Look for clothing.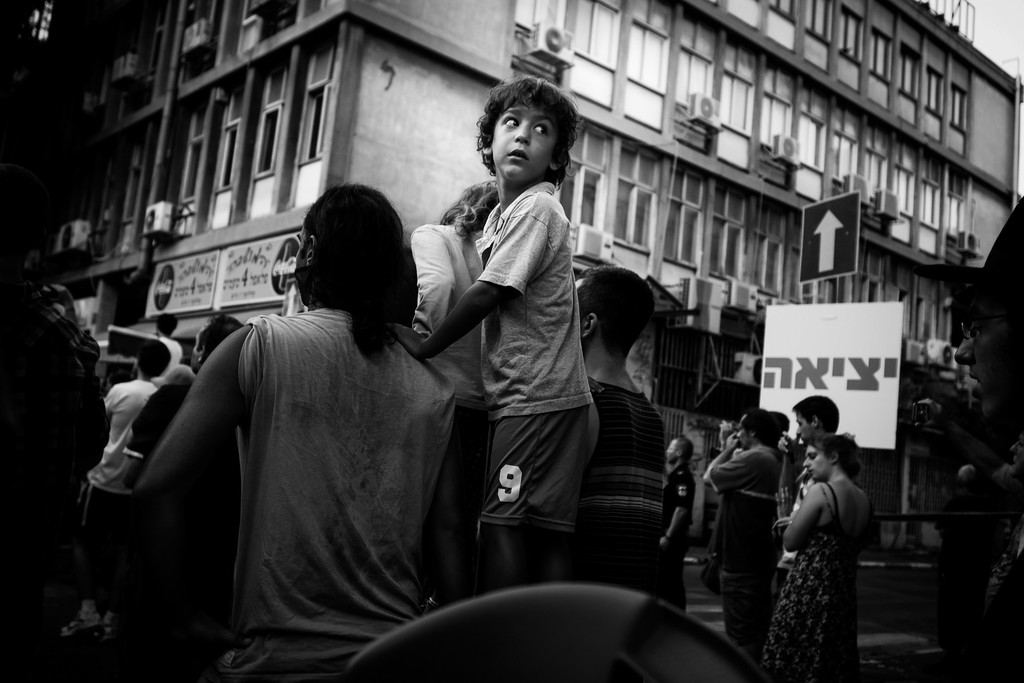
Found: <box>123,378,192,465</box>.
